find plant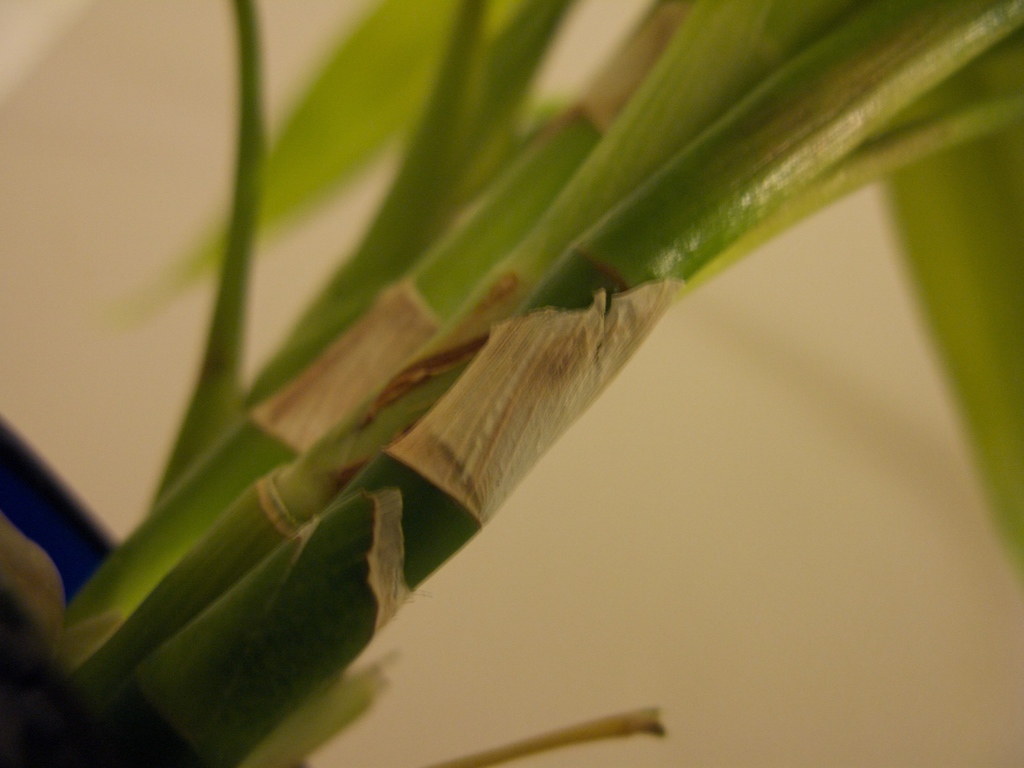
(0,0,957,767)
